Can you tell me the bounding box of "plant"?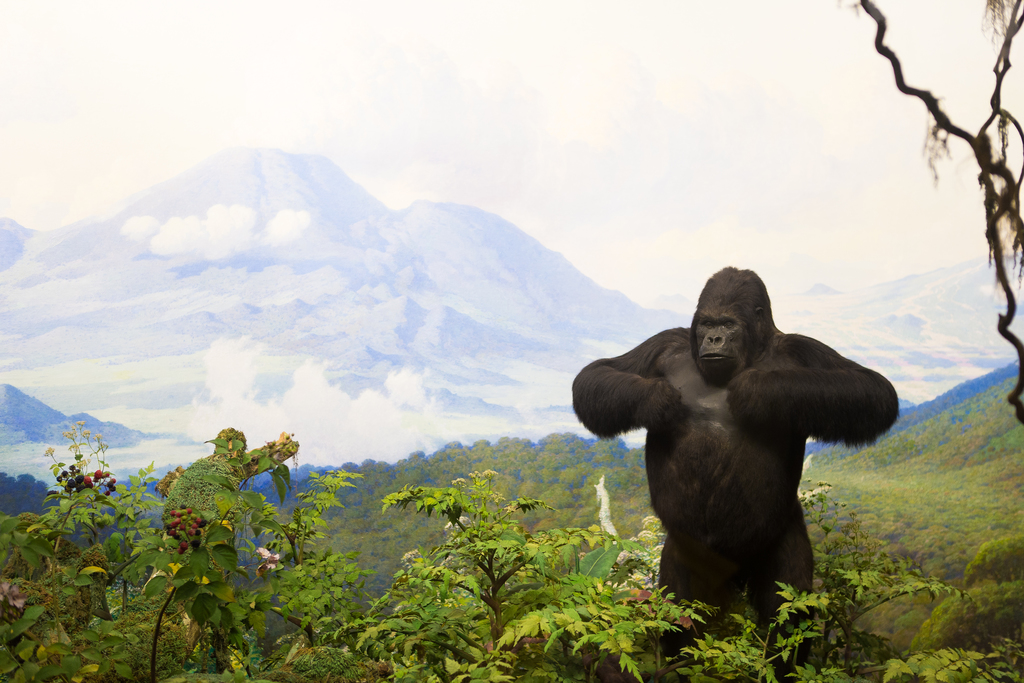
(left=339, top=459, right=736, bottom=682).
